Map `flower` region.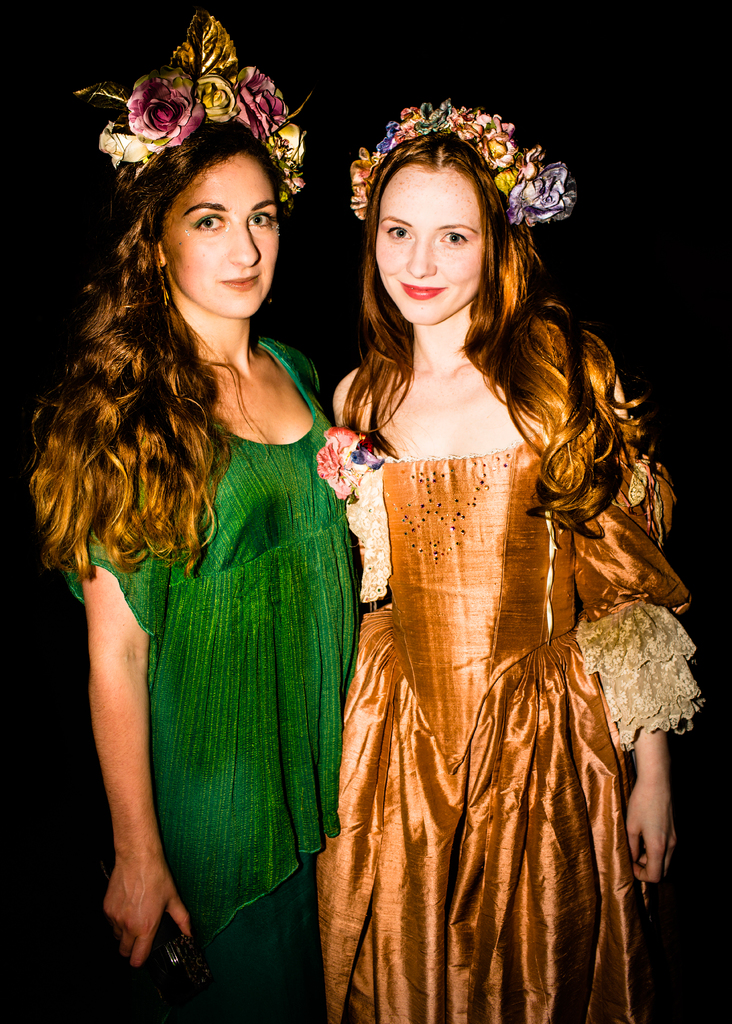
Mapped to 101 106 176 172.
